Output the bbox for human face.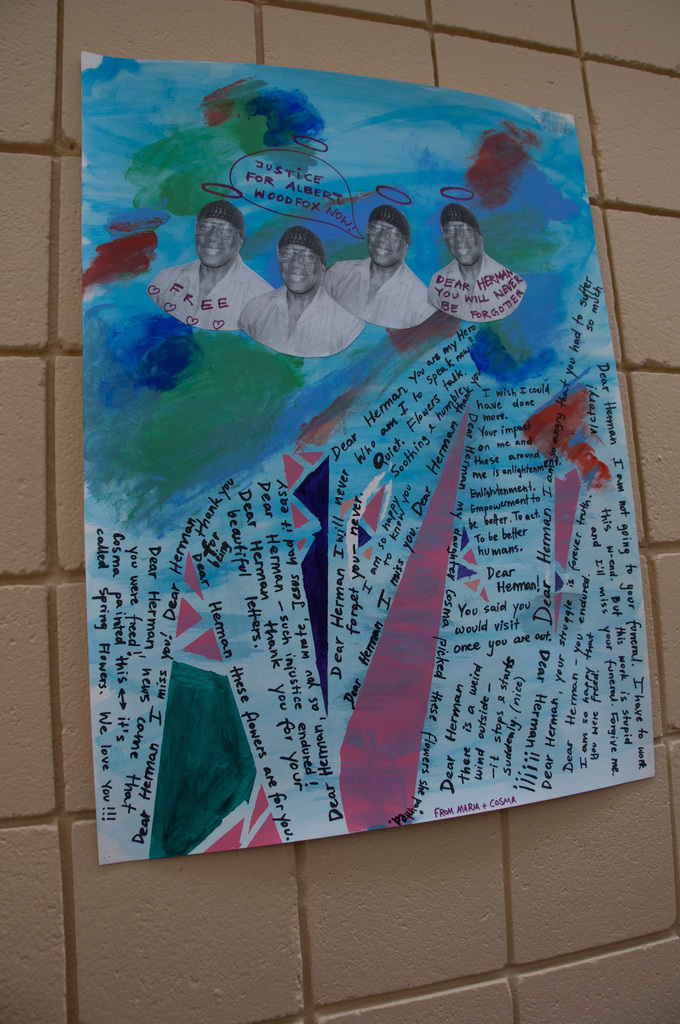
(369, 218, 404, 266).
